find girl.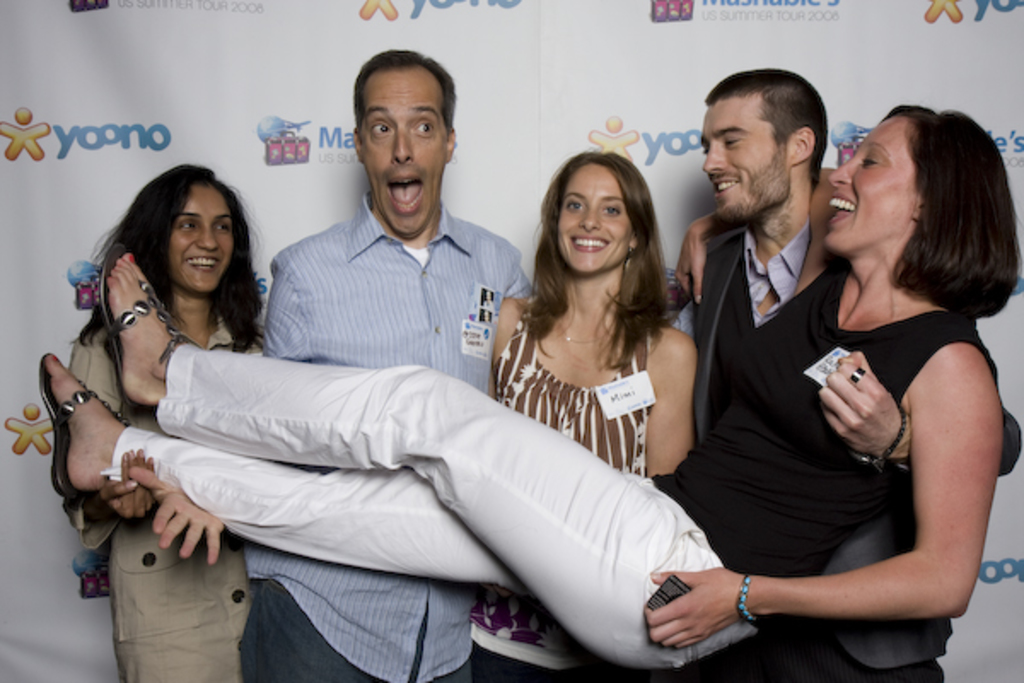
(x1=68, y1=162, x2=265, y2=681).
